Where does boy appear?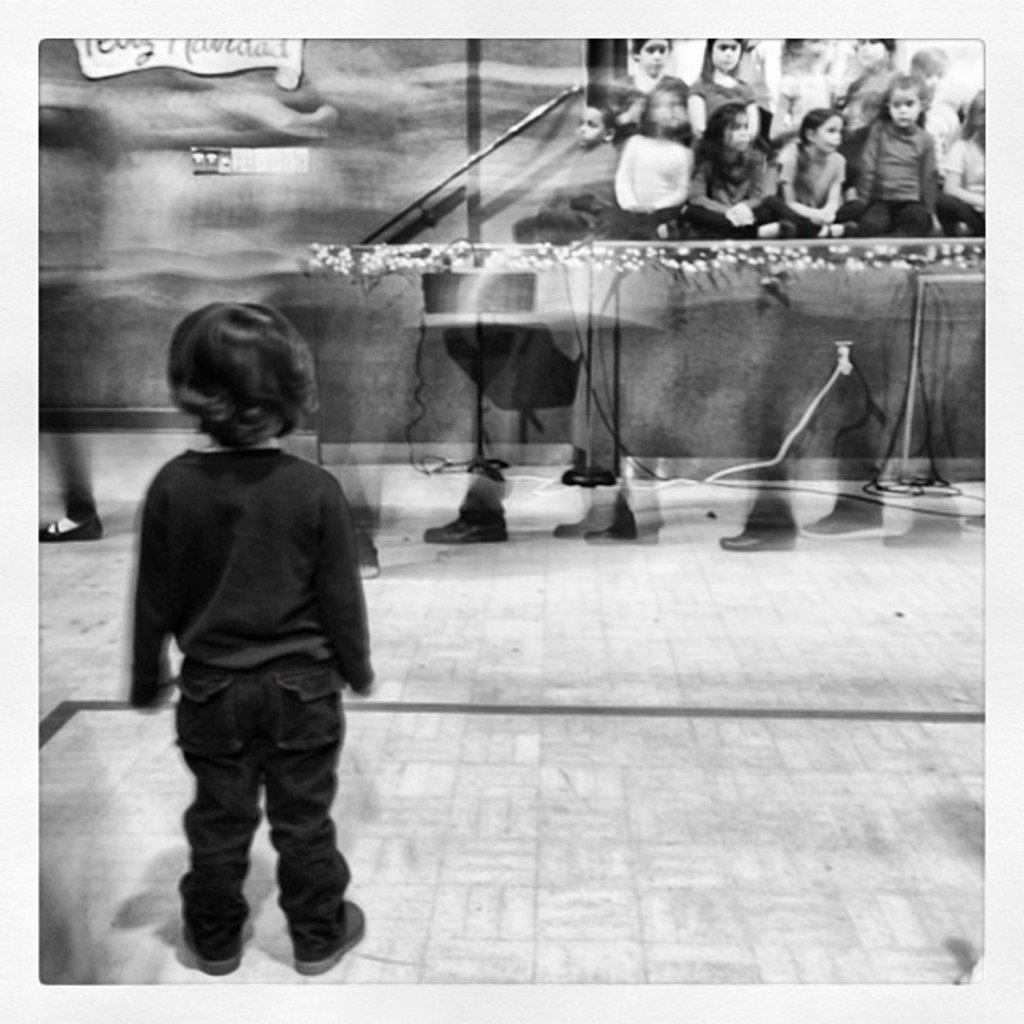
Appears at 842/79/955/239.
